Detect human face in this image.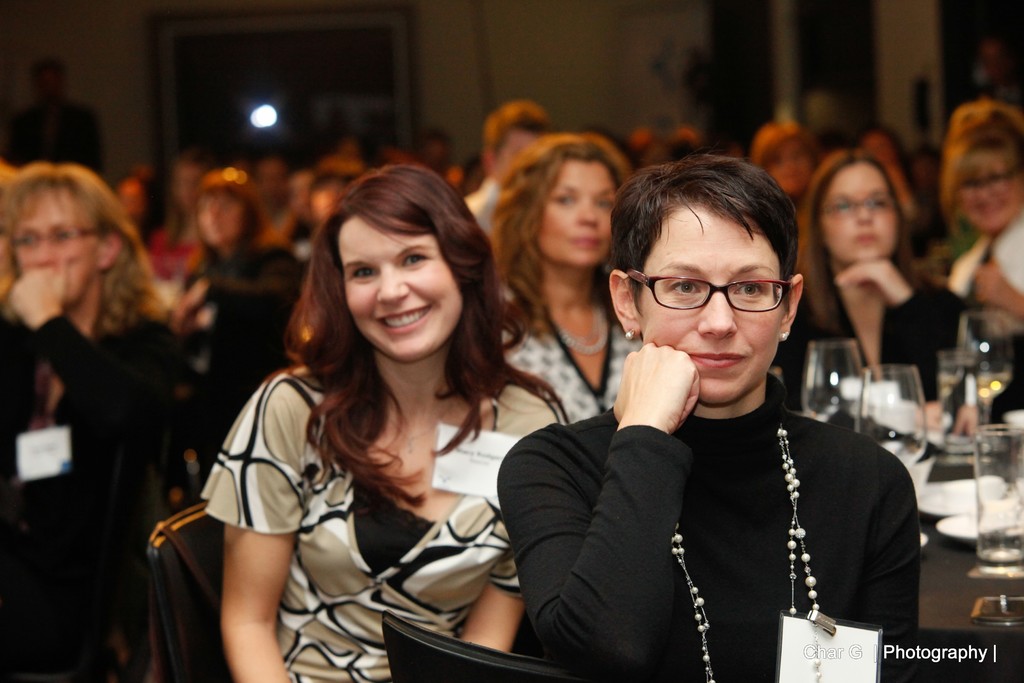
Detection: <bbox>17, 180, 100, 288</bbox>.
